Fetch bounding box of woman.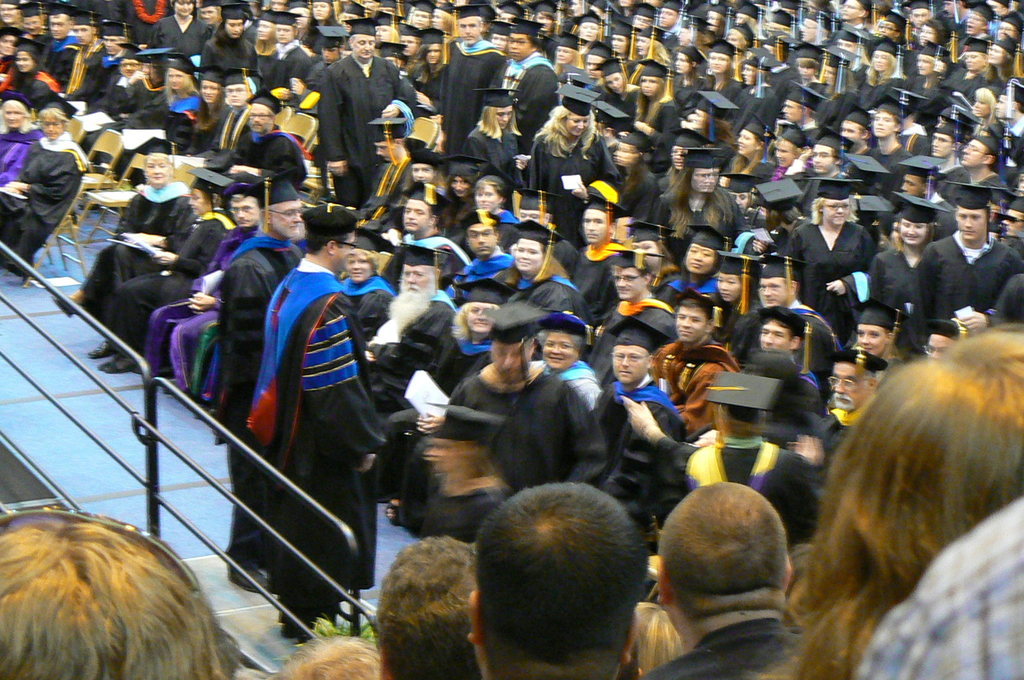
Bbox: <region>574, 10, 605, 44</region>.
